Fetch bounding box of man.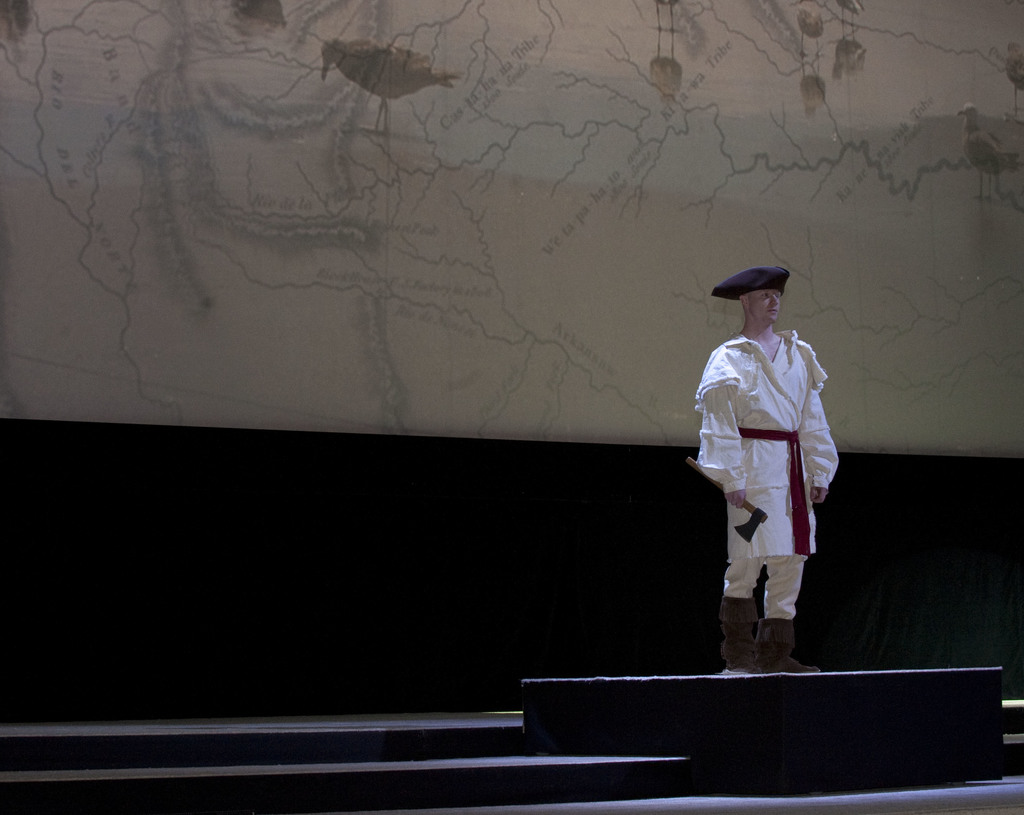
Bbox: 705:285:854:658.
